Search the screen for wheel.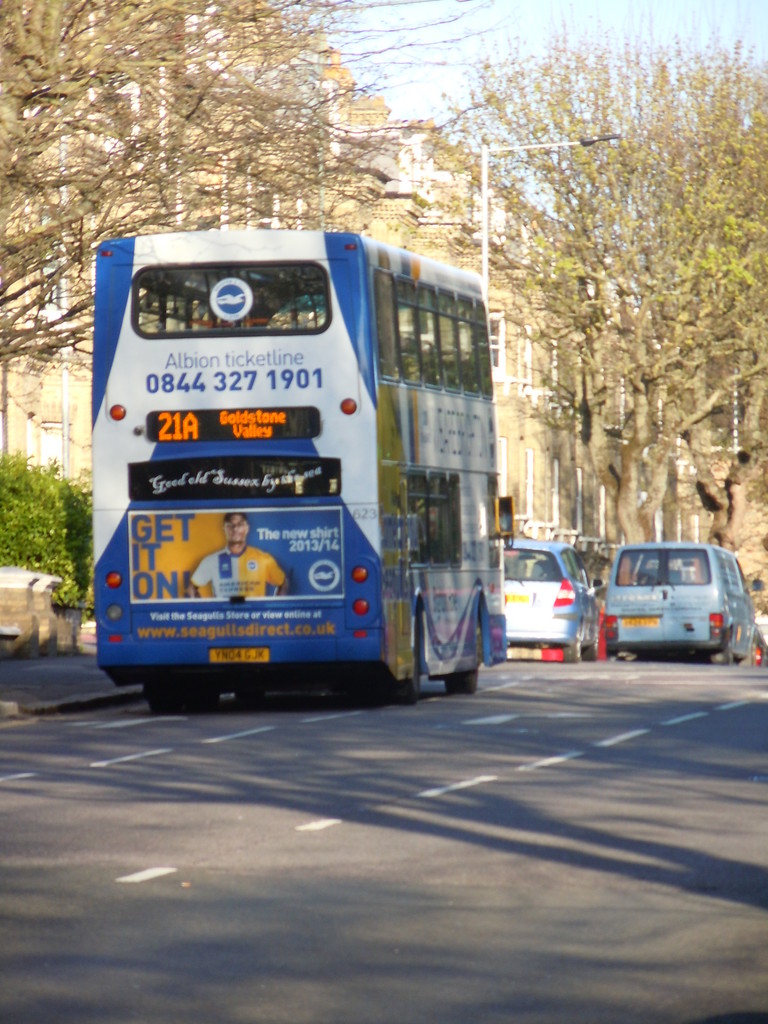
Found at 187 678 220 710.
